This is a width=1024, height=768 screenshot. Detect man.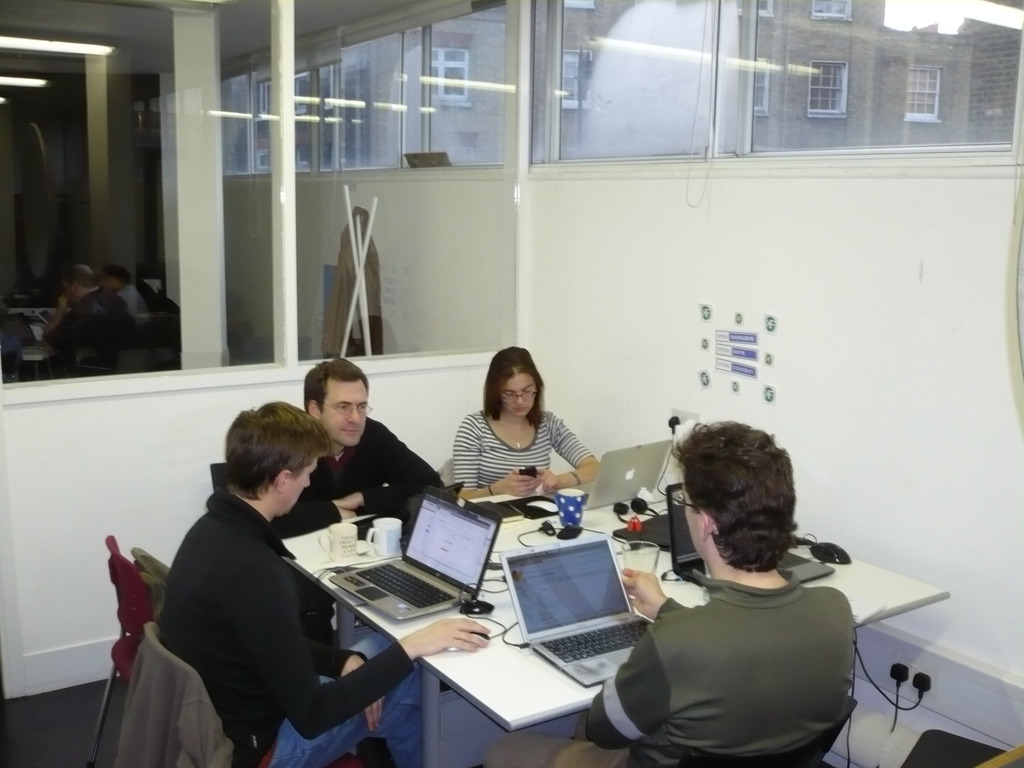
Rect(276, 357, 464, 547).
